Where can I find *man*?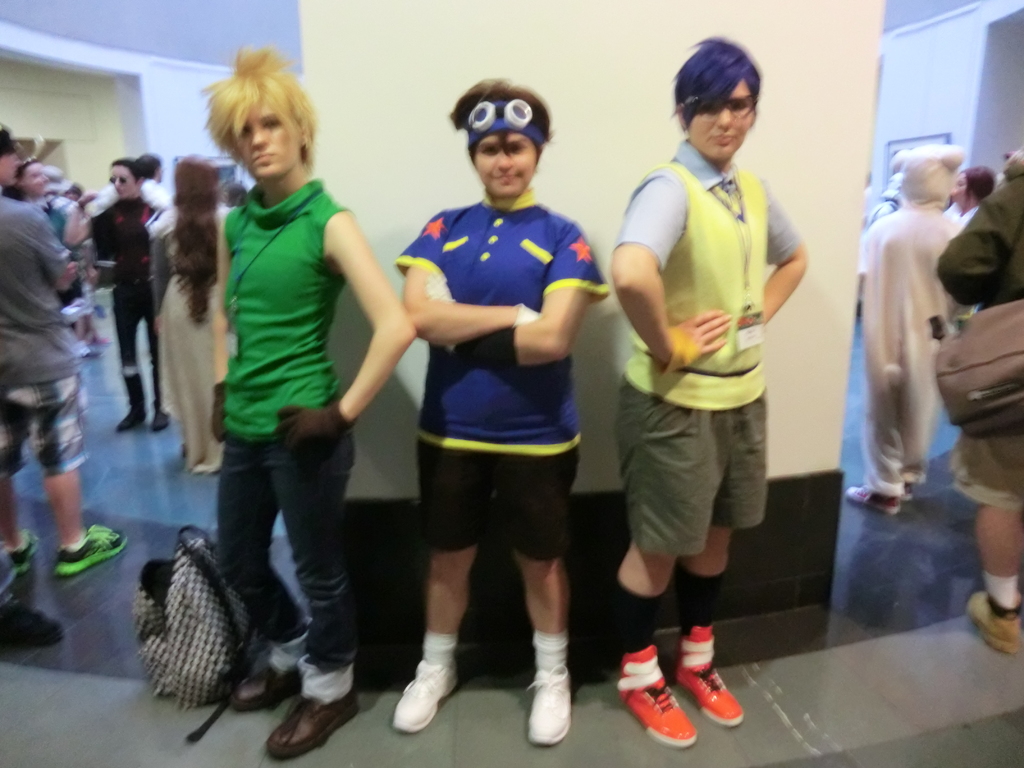
You can find it at BBox(593, 56, 821, 681).
